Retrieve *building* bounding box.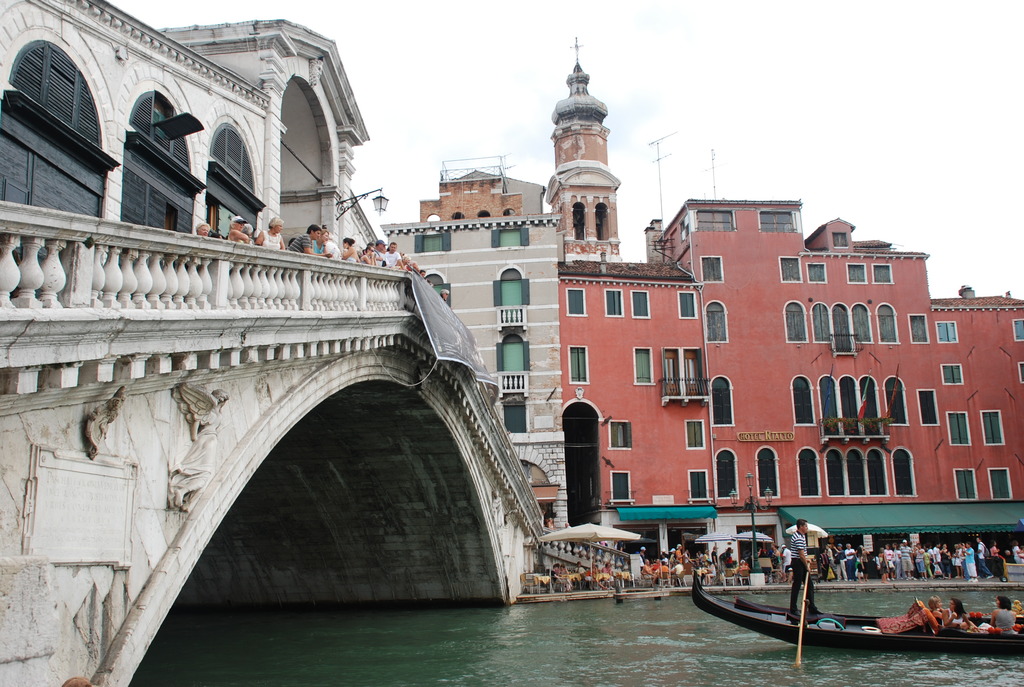
Bounding box: [419,33,626,257].
